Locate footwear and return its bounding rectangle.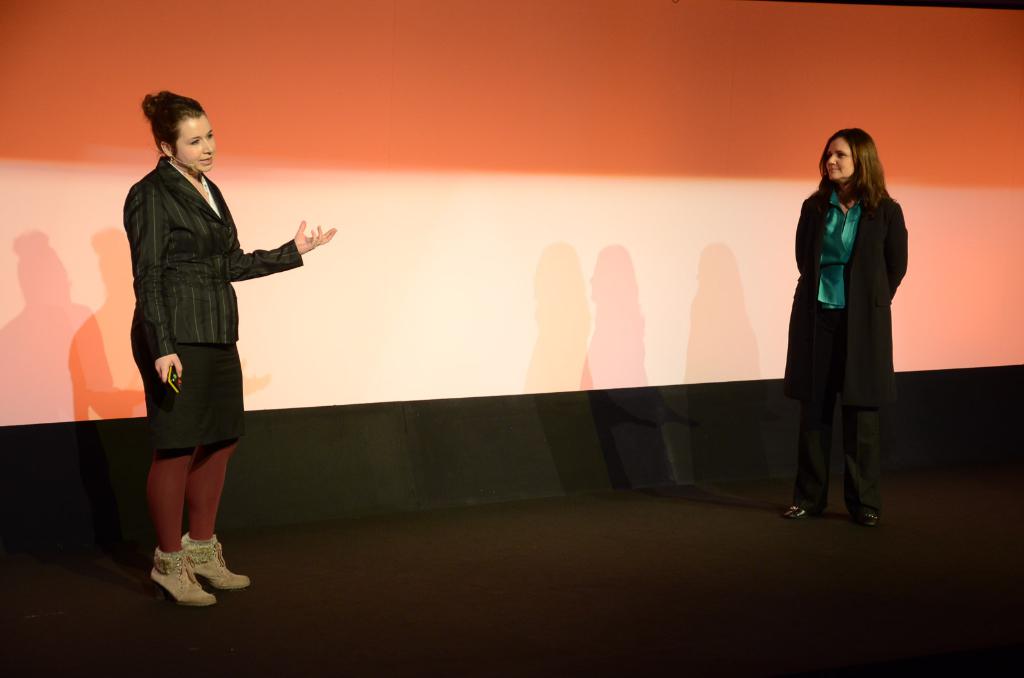
[854, 512, 881, 533].
